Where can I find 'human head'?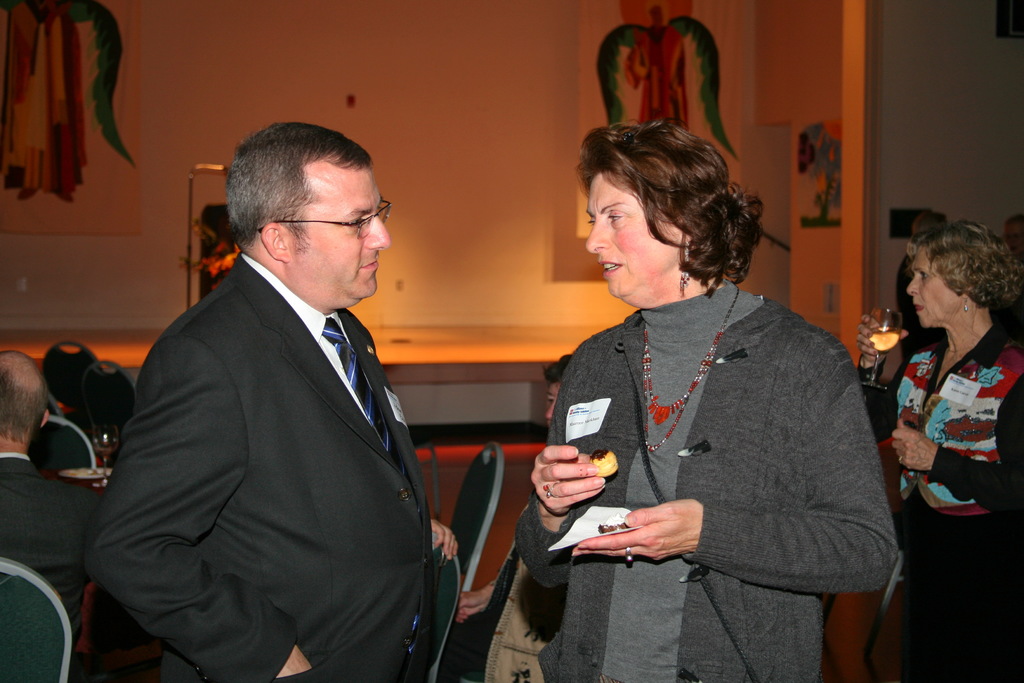
You can find it at crop(905, 219, 1023, 331).
